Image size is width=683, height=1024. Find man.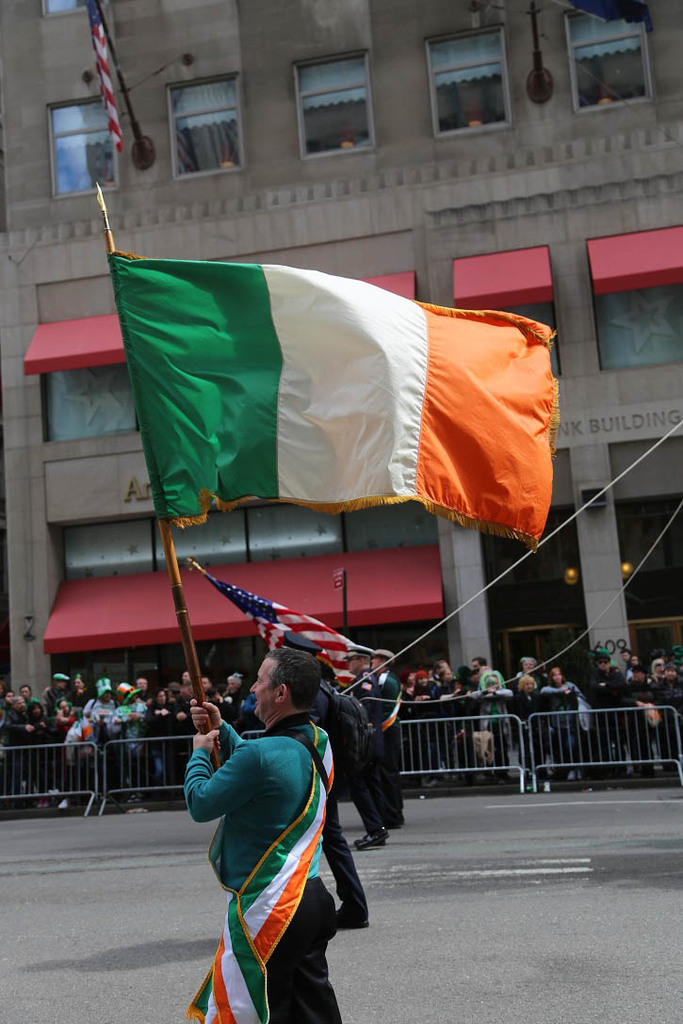
<bbox>273, 638, 367, 928</bbox>.
